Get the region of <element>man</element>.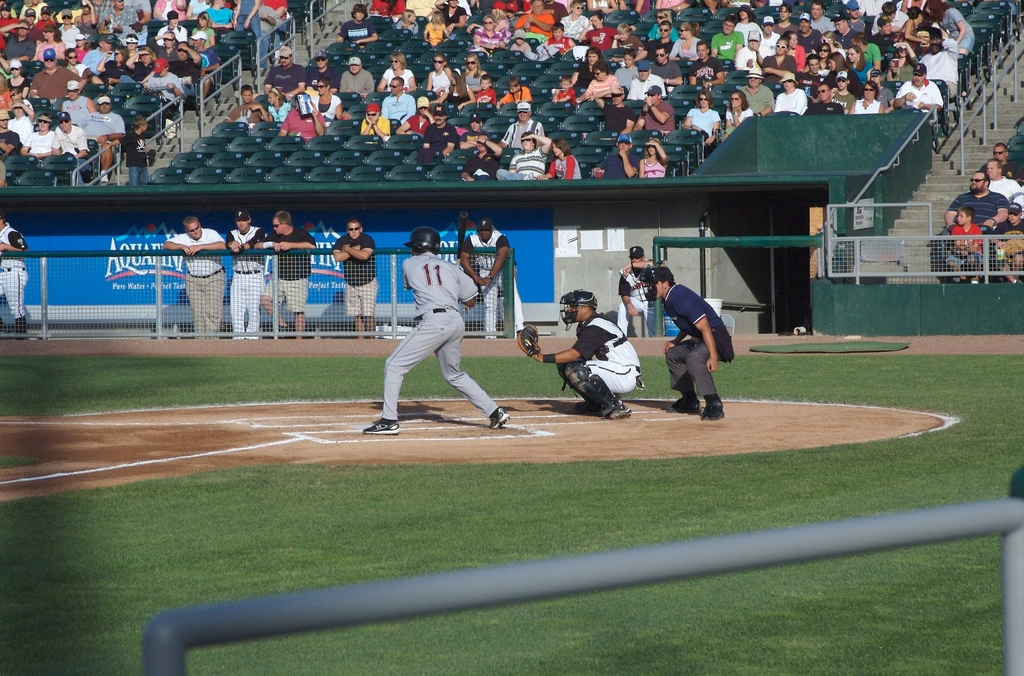
[164, 205, 232, 344].
